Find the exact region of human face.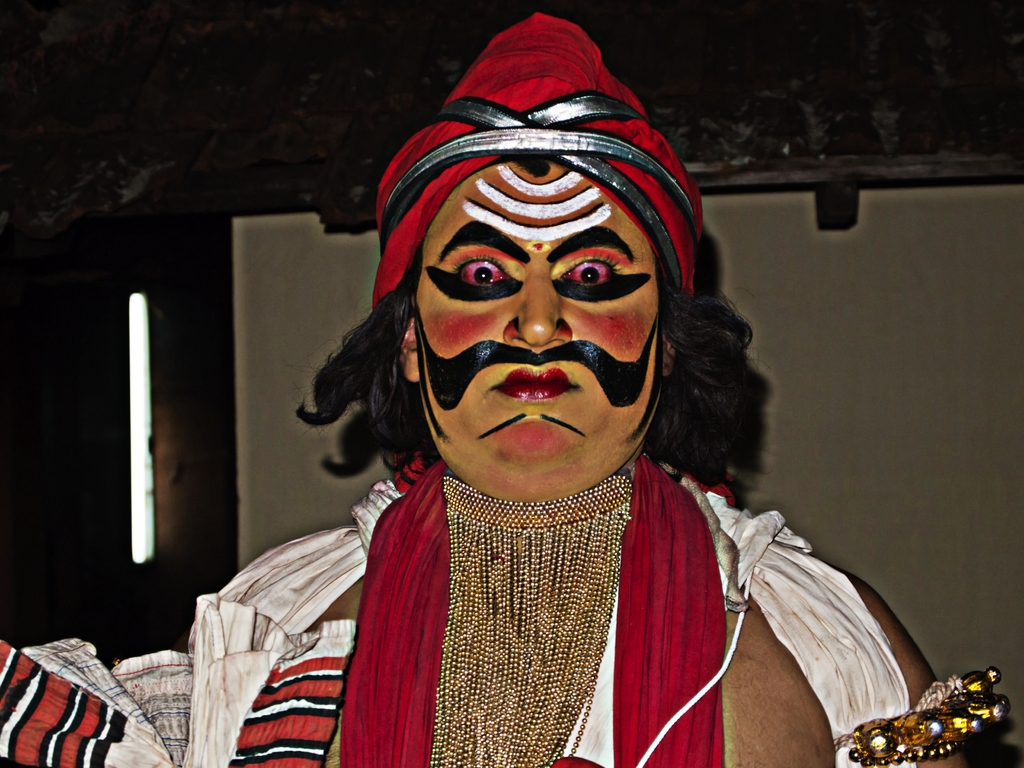
Exact region: box=[417, 171, 660, 468].
